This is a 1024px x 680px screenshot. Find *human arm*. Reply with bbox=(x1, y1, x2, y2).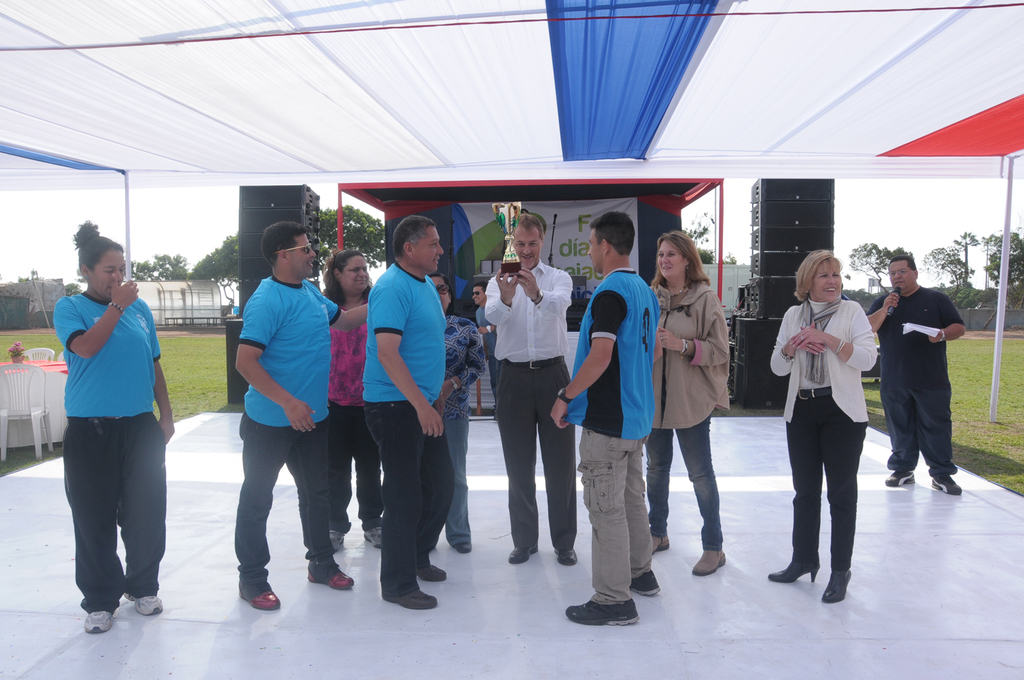
bbox=(758, 312, 822, 361).
